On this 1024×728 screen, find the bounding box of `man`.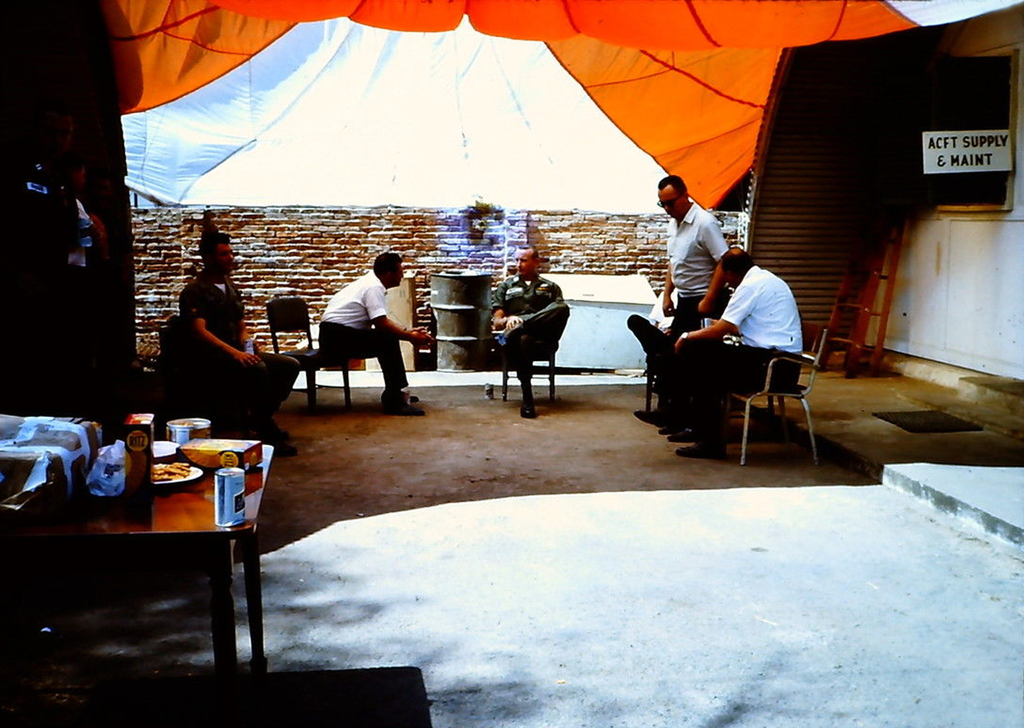
Bounding box: {"x1": 172, "y1": 232, "x2": 301, "y2": 453}.
